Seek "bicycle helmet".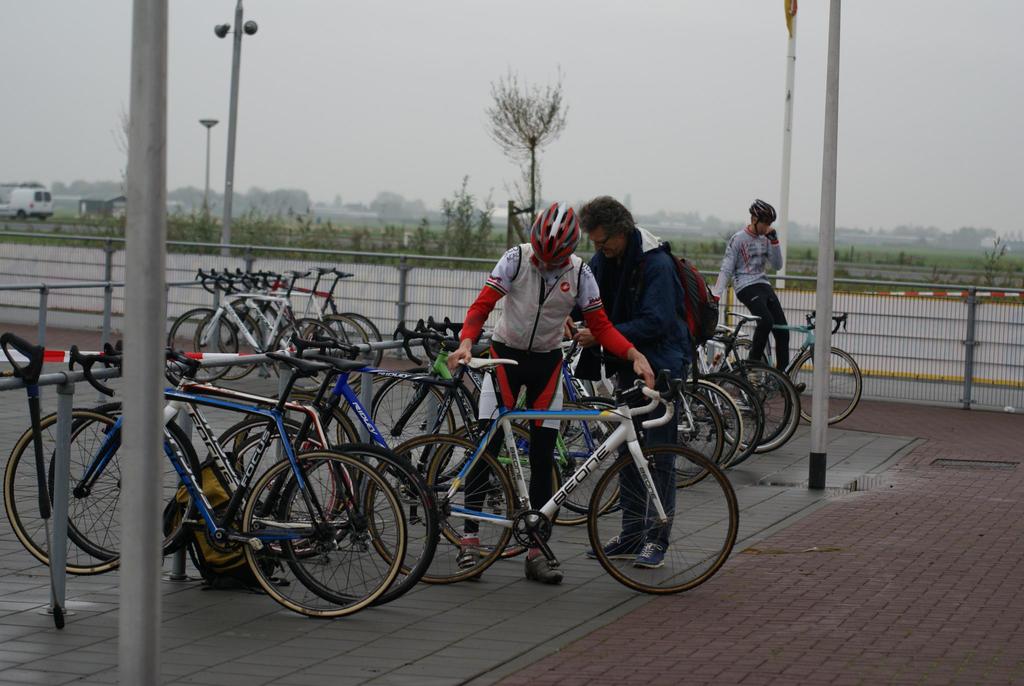
x1=750, y1=202, x2=776, y2=230.
